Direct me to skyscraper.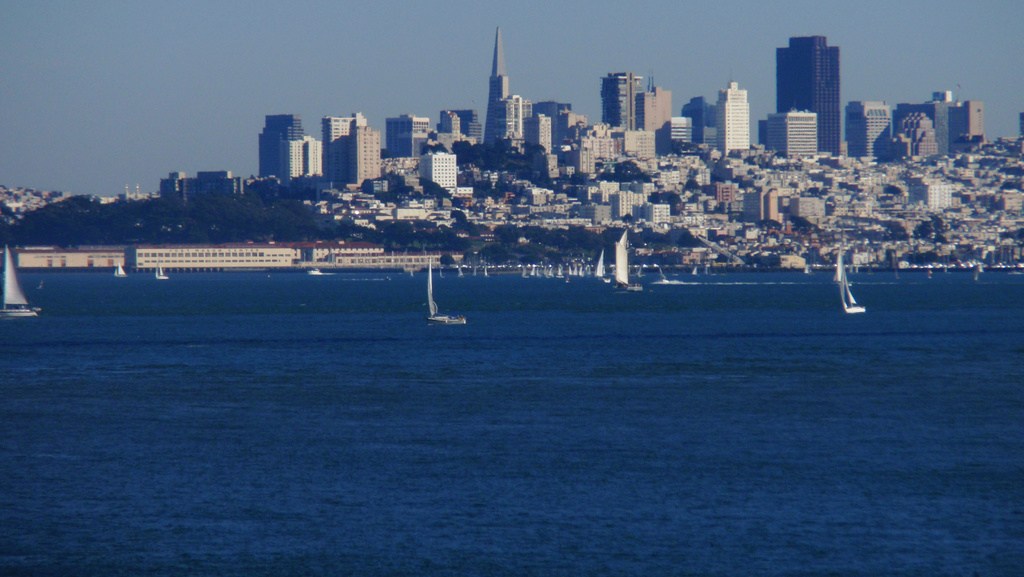
Direction: 773,26,854,156.
